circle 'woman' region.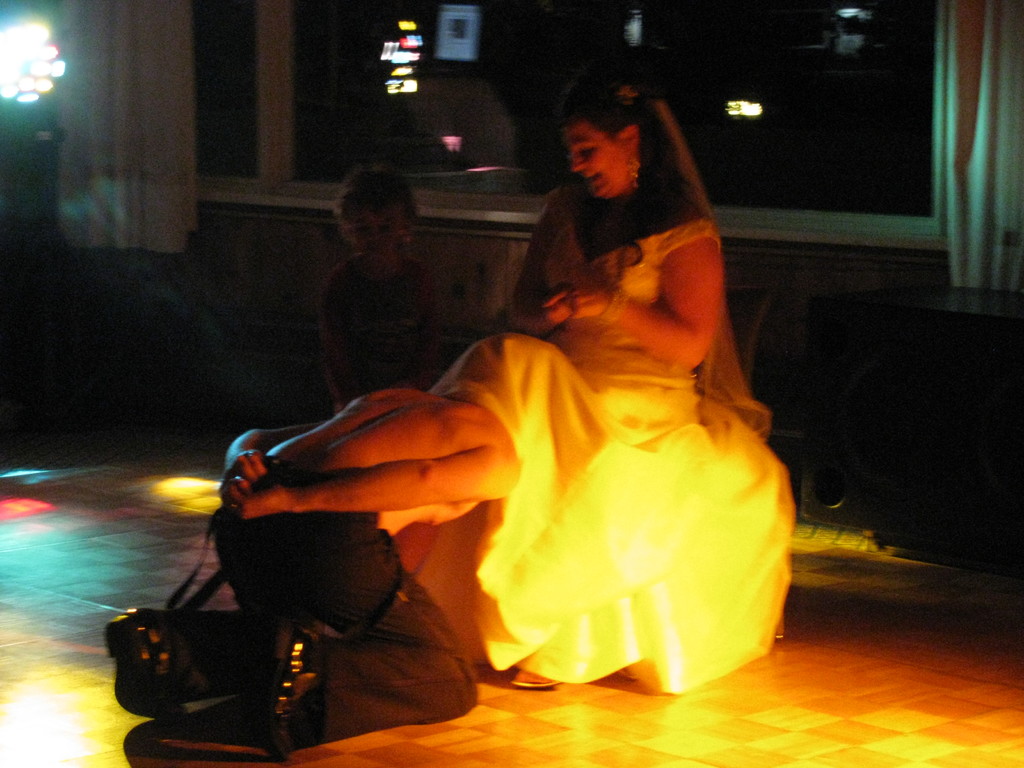
Region: 182/54/802/705.
